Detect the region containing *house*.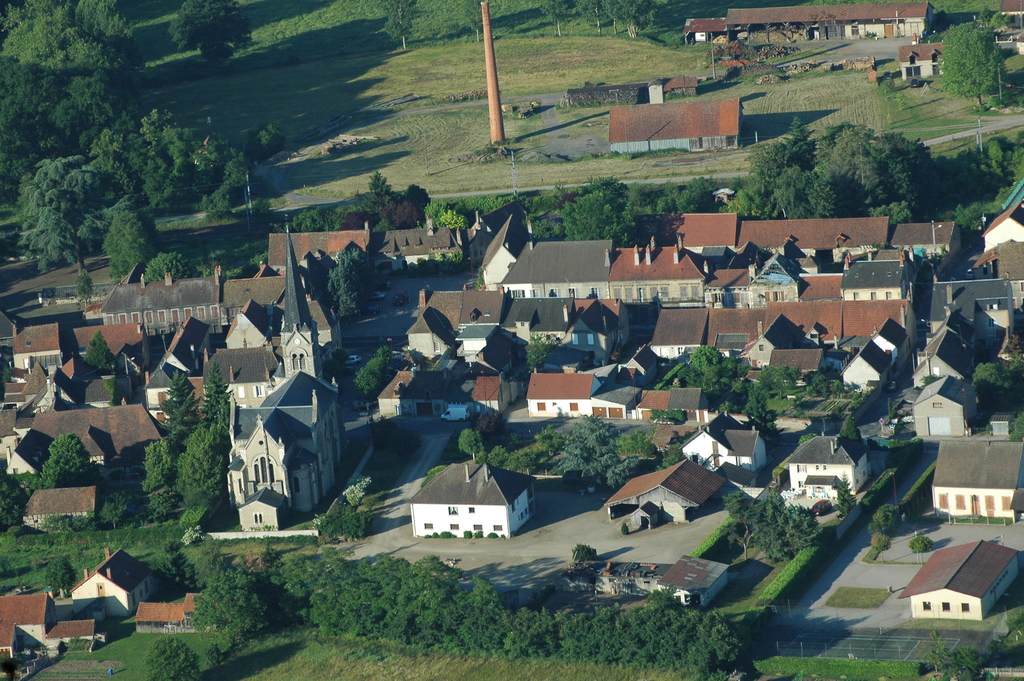
bbox=(157, 316, 215, 377).
